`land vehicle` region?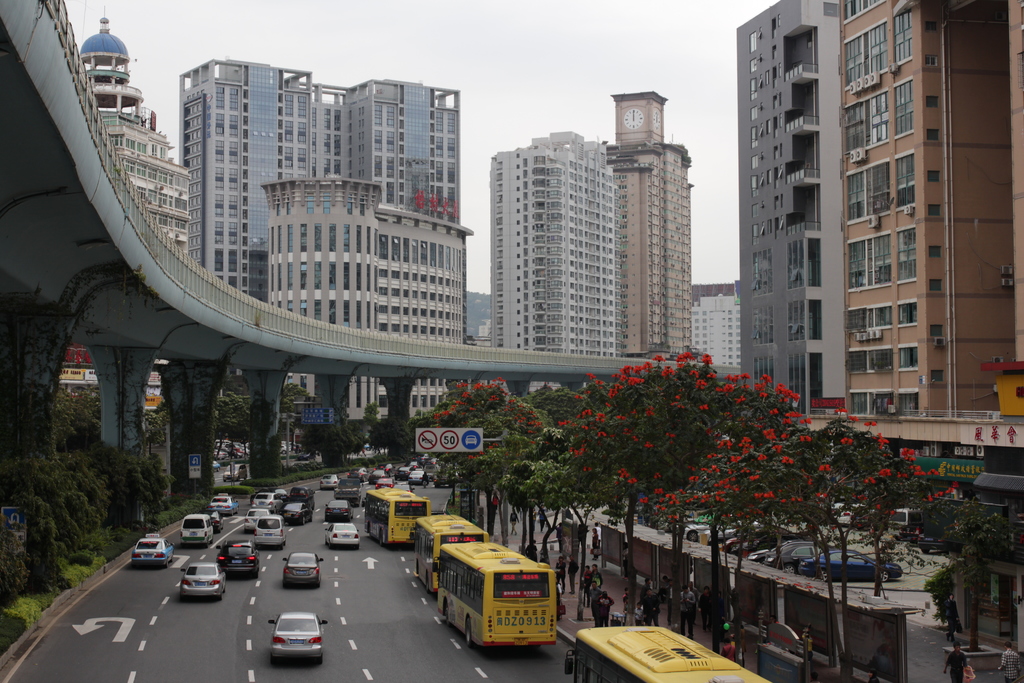
Rect(214, 495, 237, 515)
